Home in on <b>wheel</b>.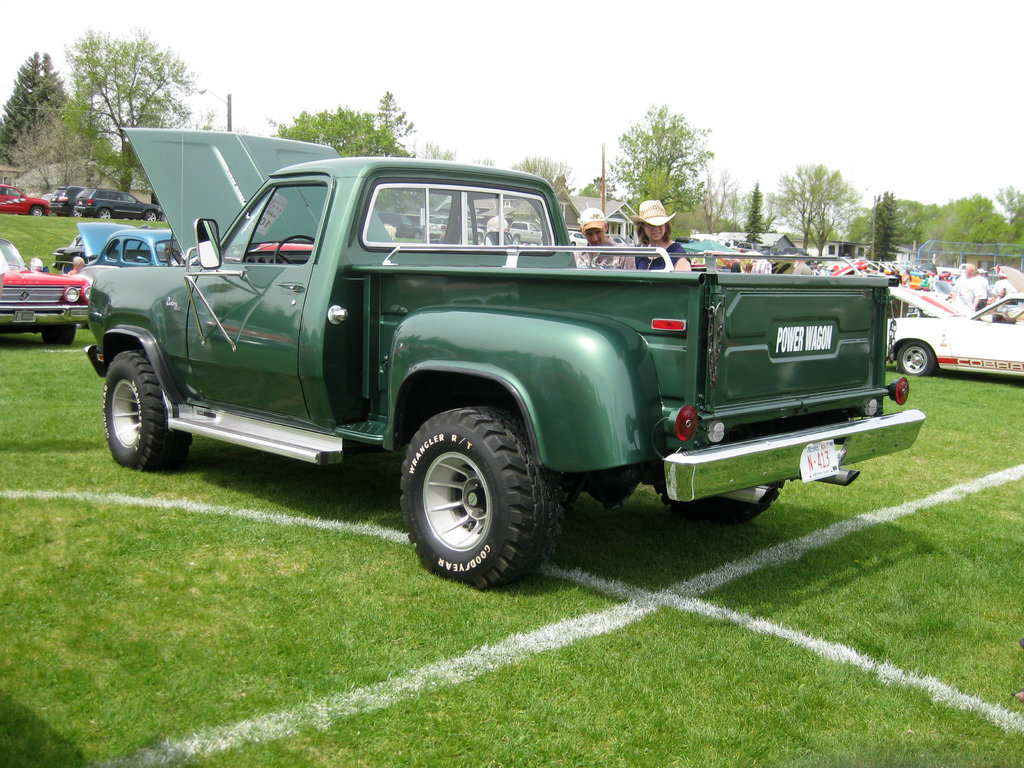
Homed in at (394, 403, 556, 583).
